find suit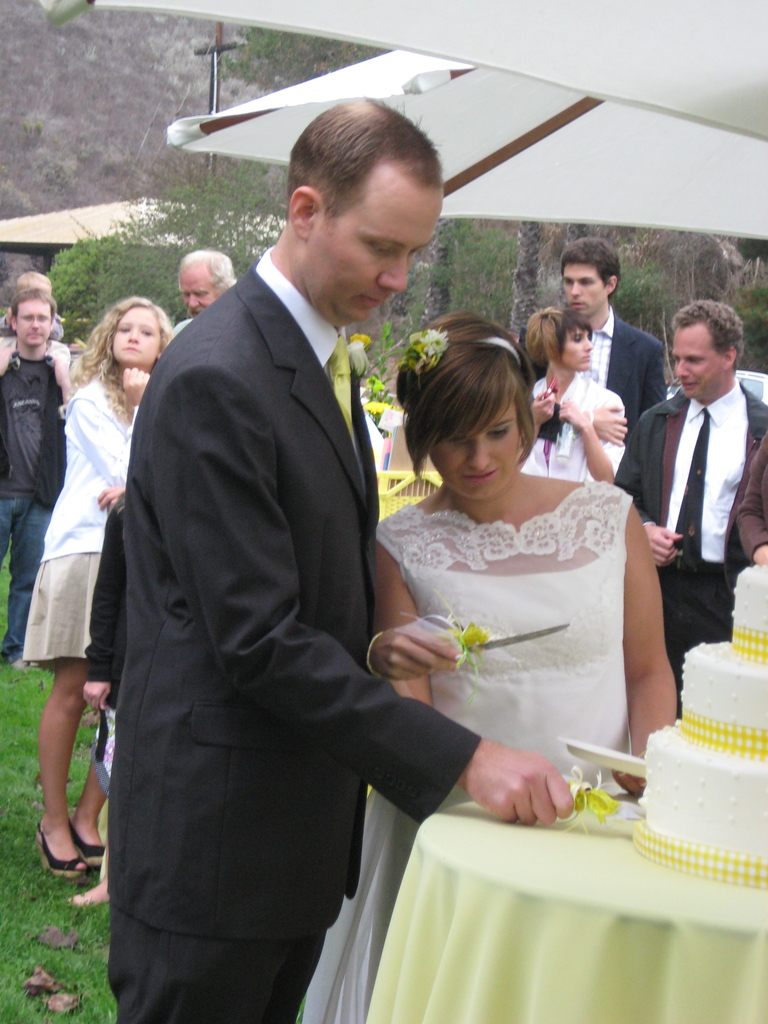
{"left": 88, "top": 134, "right": 441, "bottom": 1016}
